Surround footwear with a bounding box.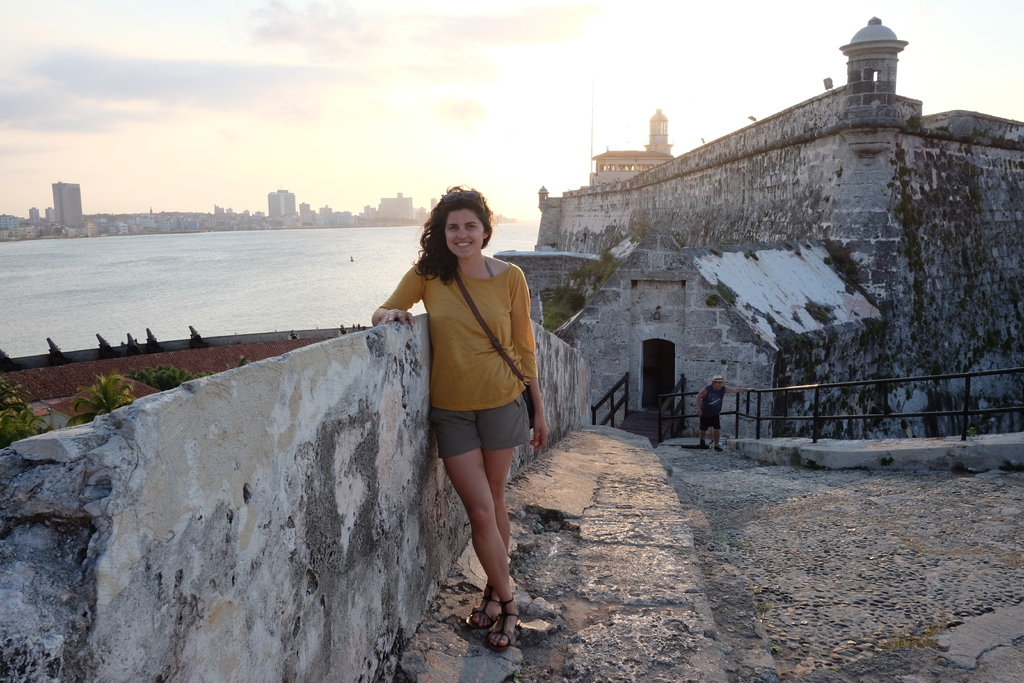
467, 584, 505, 630.
